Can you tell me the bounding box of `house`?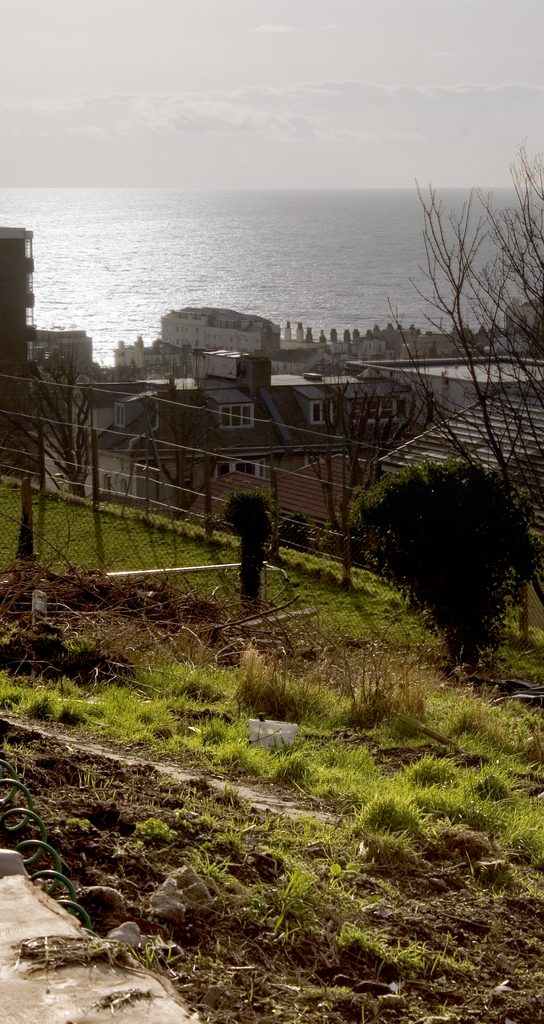
[left=379, top=383, right=543, bottom=623].
